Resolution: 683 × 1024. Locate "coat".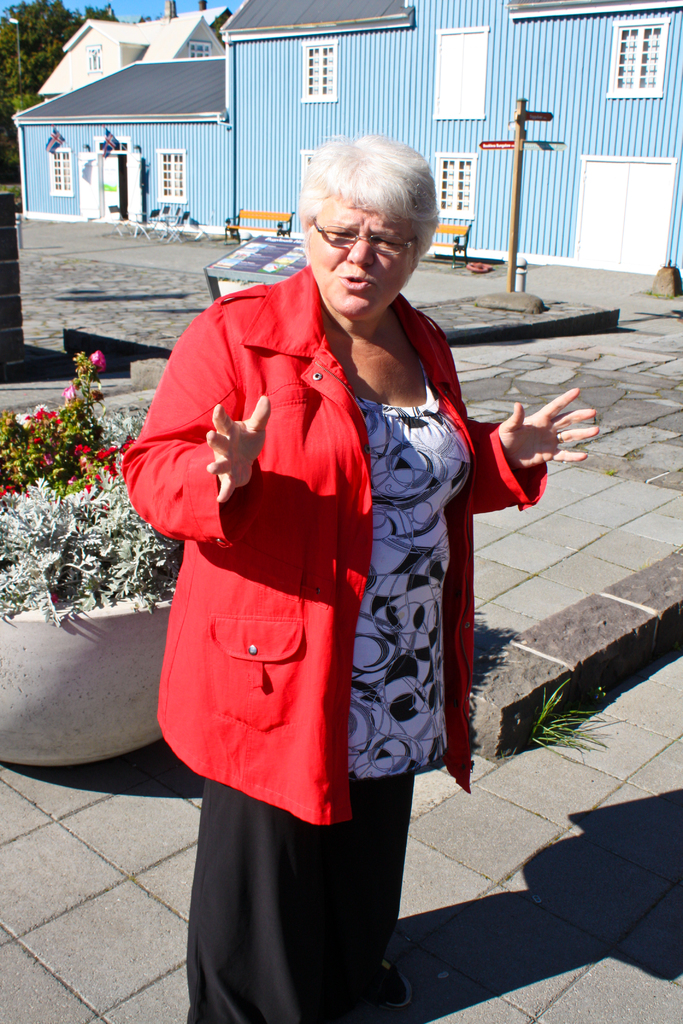
<region>142, 211, 513, 870</region>.
